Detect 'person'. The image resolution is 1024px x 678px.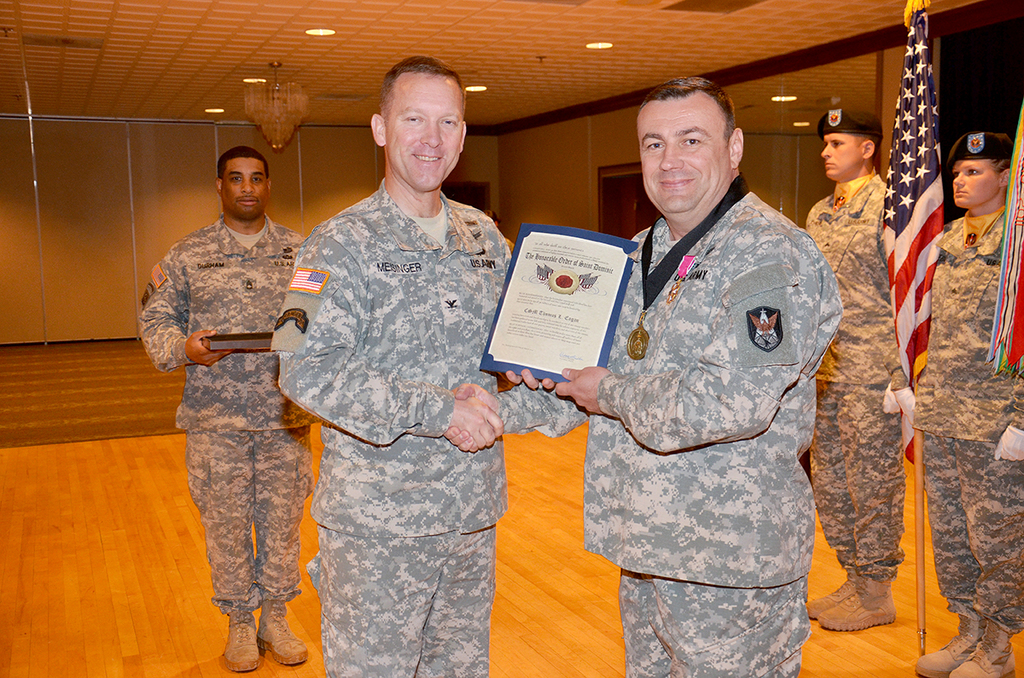
select_region(557, 78, 849, 675).
